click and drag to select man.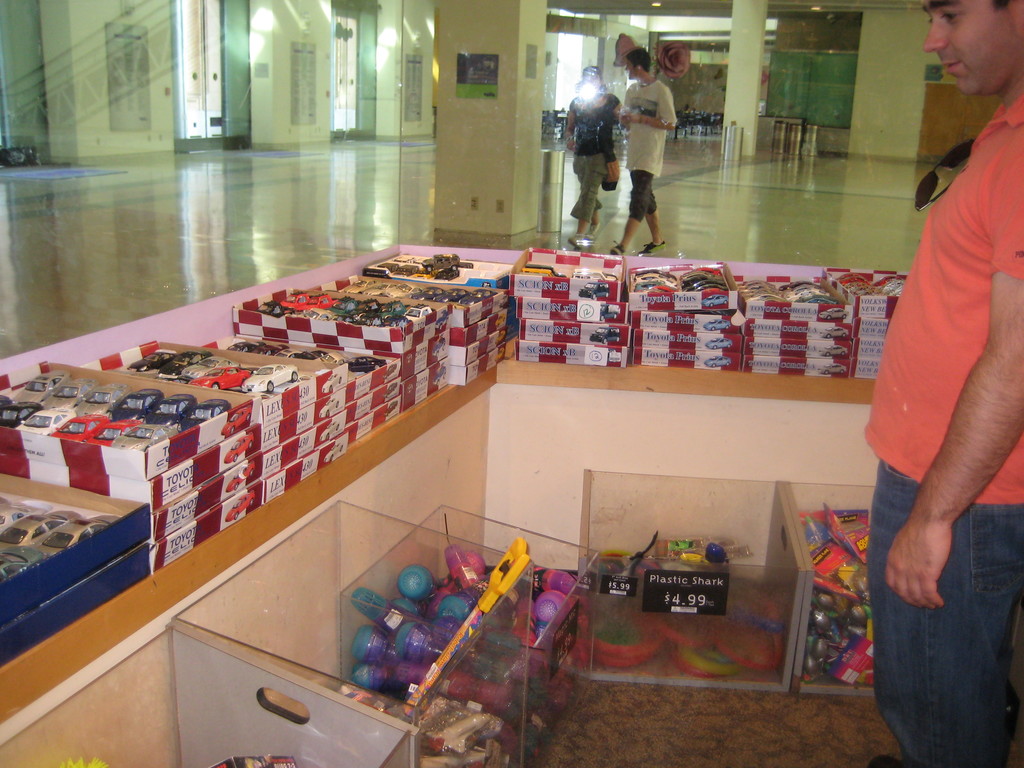
Selection: crop(610, 48, 676, 260).
